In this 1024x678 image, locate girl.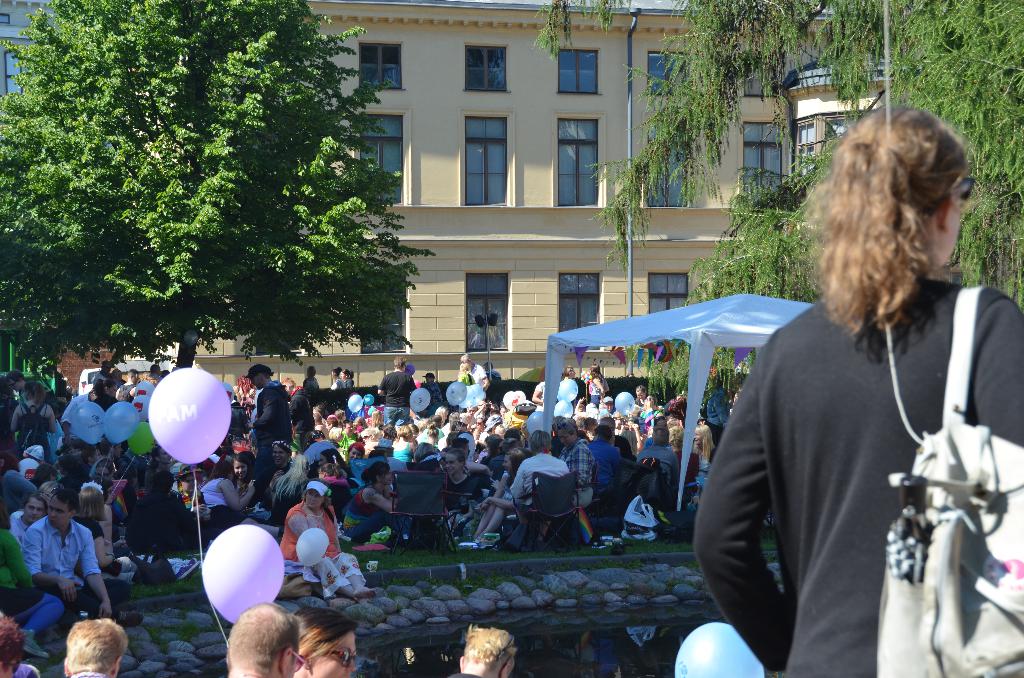
Bounding box: [left=643, top=395, right=652, bottom=416].
